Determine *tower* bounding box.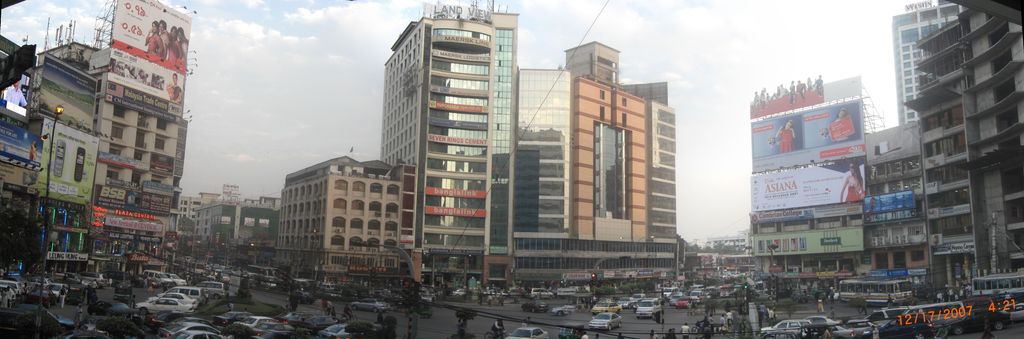
Determined: l=644, t=88, r=681, b=286.
